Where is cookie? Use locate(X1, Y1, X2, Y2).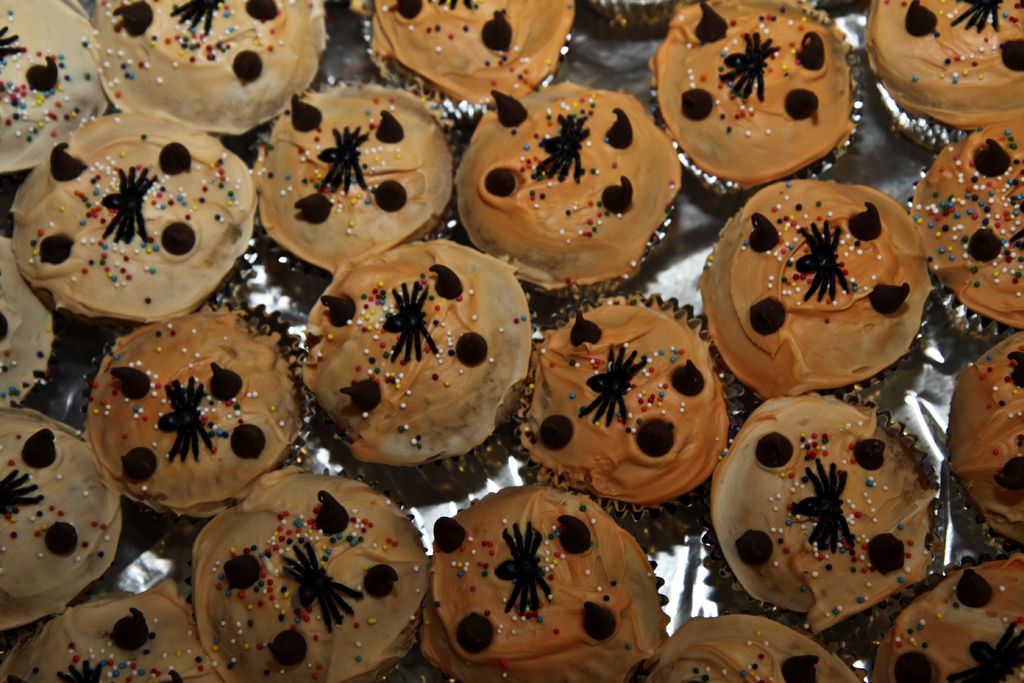
locate(514, 292, 740, 527).
